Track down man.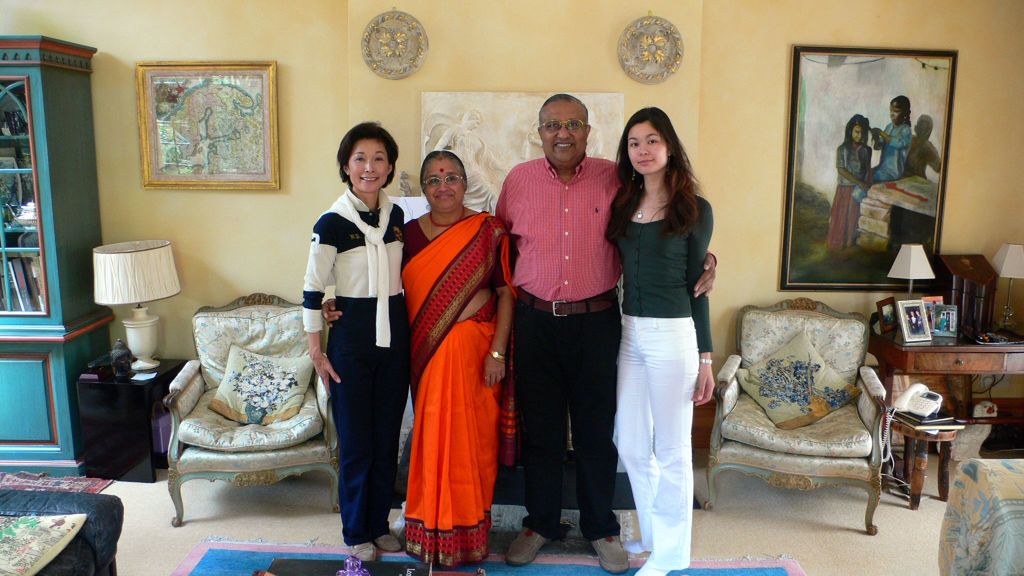
Tracked to (490,92,632,544).
